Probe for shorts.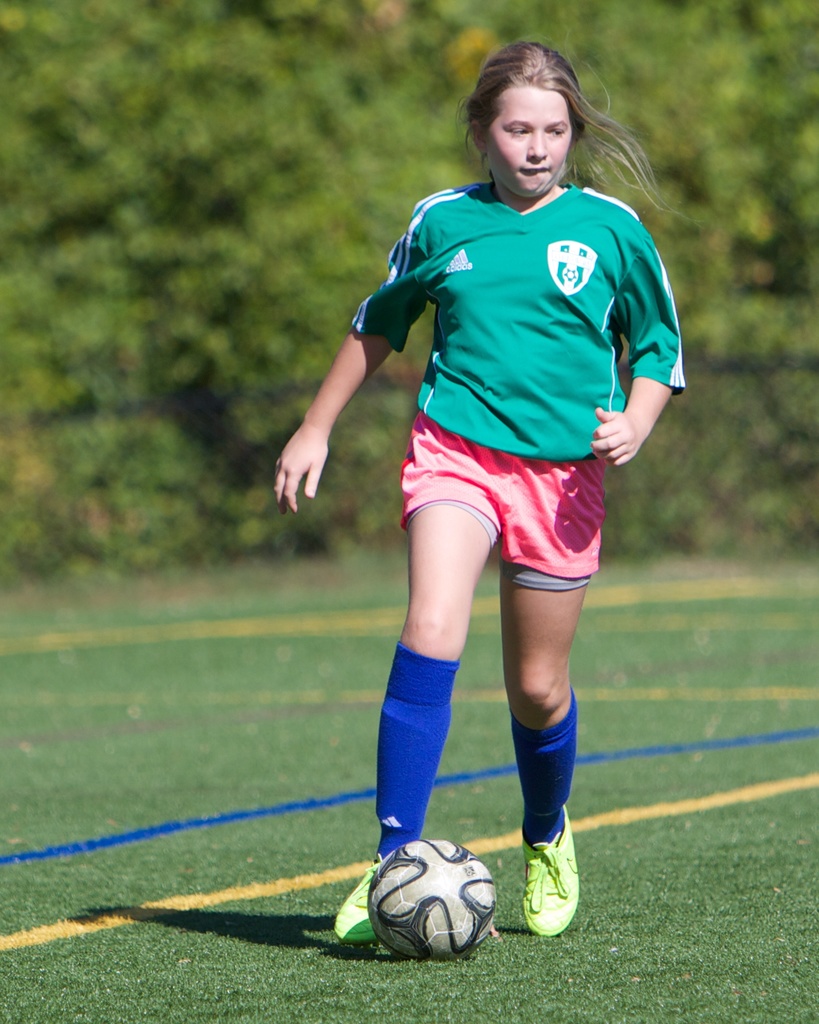
Probe result: (401,433,625,589).
